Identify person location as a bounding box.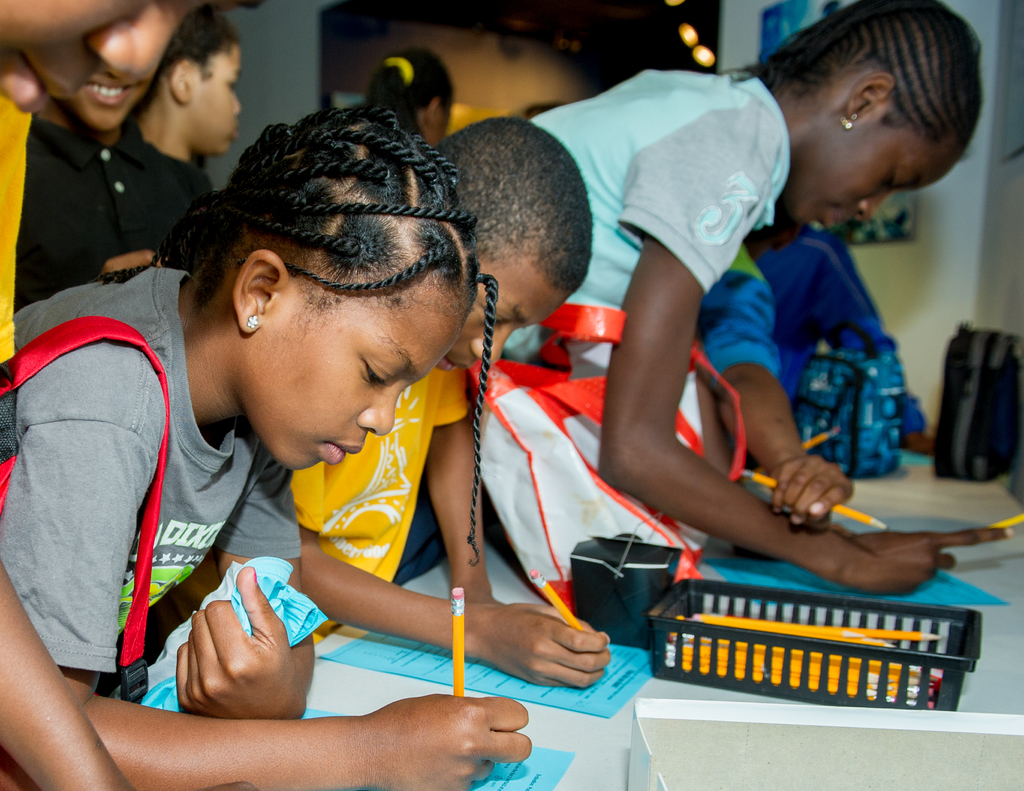
x1=138 y1=9 x2=244 y2=252.
